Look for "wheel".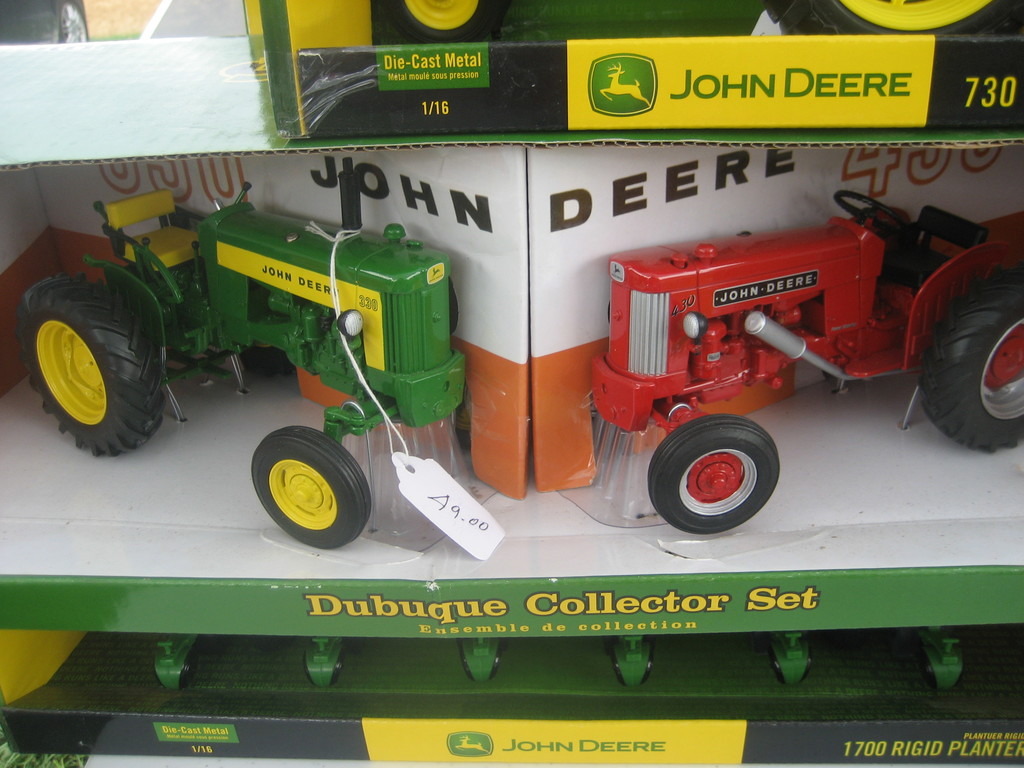
Found: (18,276,165,455).
